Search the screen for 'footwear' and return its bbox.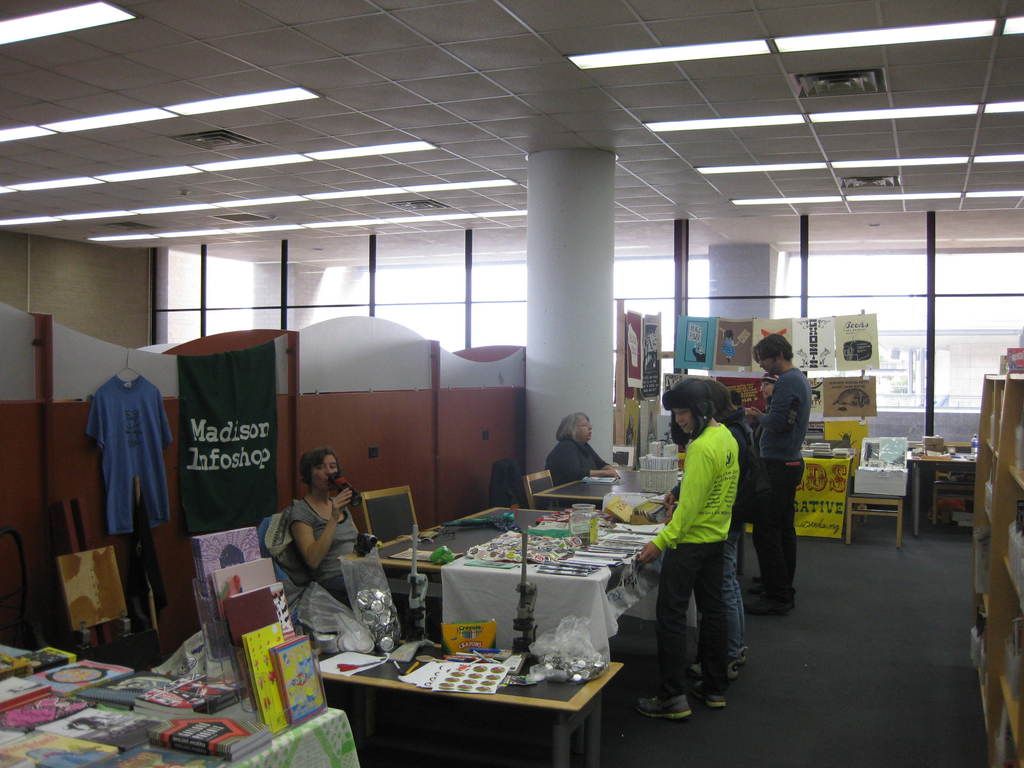
Found: bbox=(693, 659, 737, 678).
